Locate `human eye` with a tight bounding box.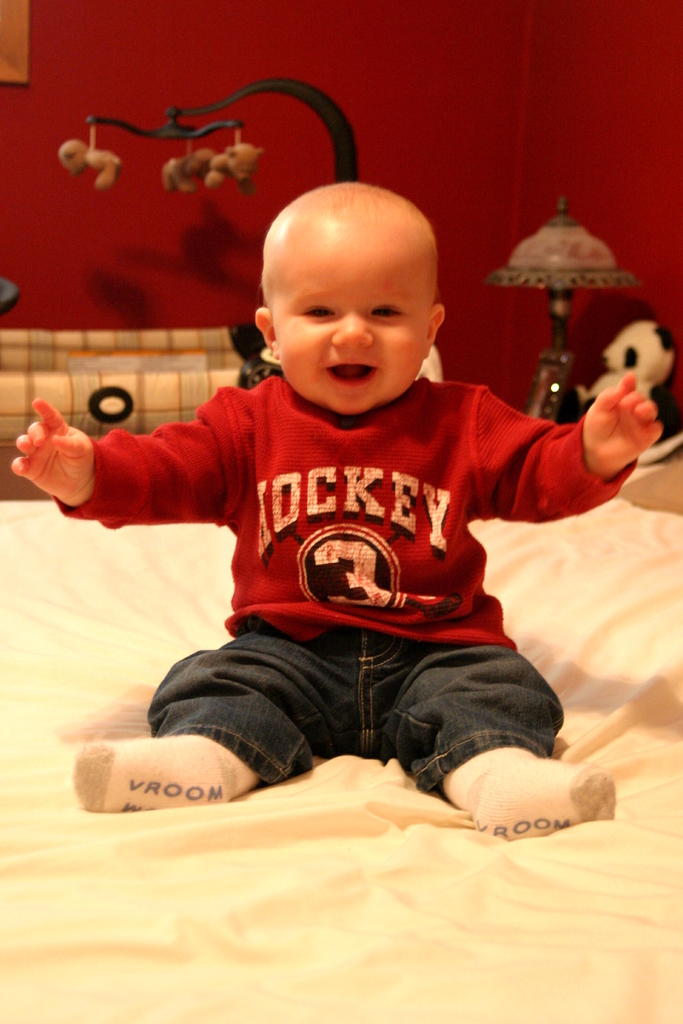
bbox=[365, 296, 411, 324].
